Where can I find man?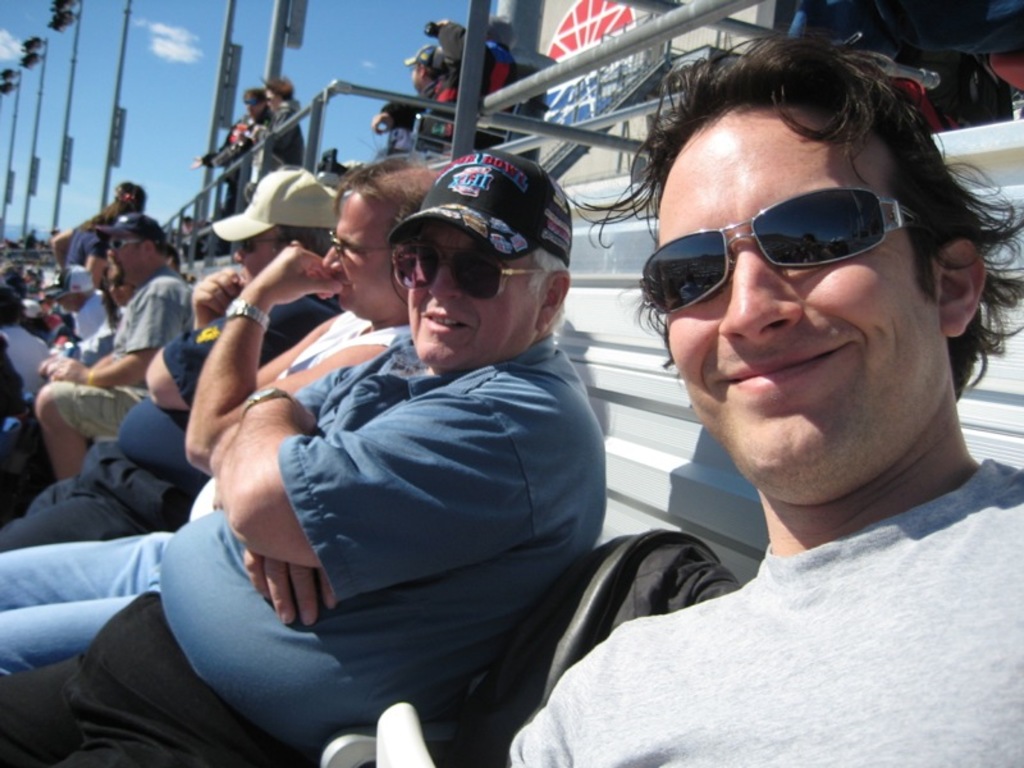
You can find it at (x1=0, y1=143, x2=607, y2=767).
